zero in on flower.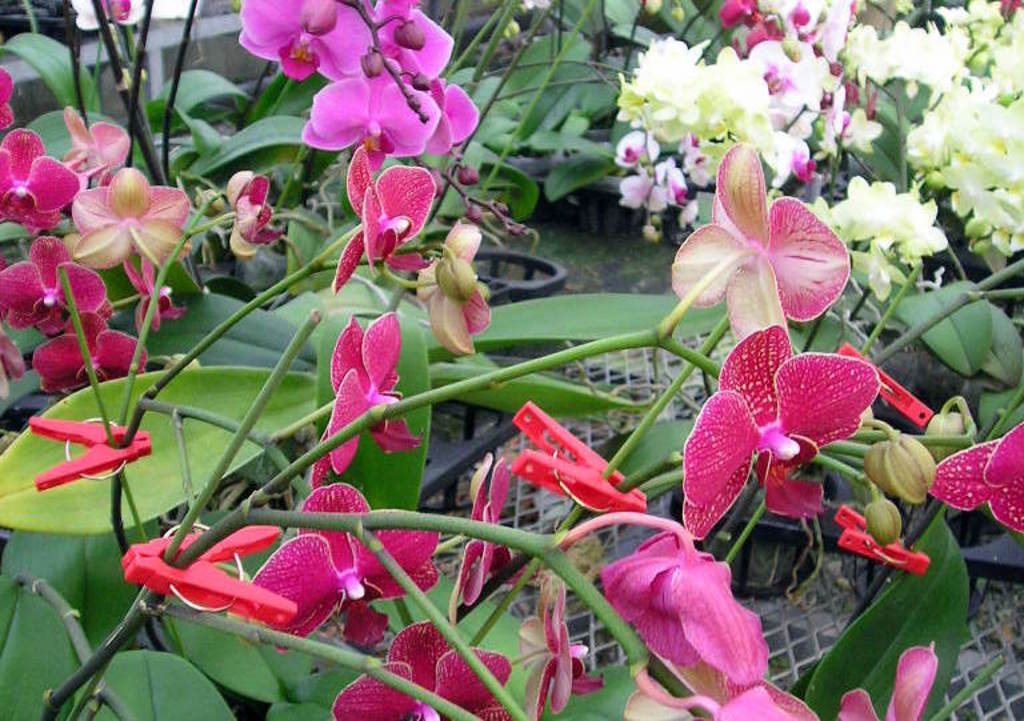
Zeroed in: <region>71, 0, 145, 31</region>.
